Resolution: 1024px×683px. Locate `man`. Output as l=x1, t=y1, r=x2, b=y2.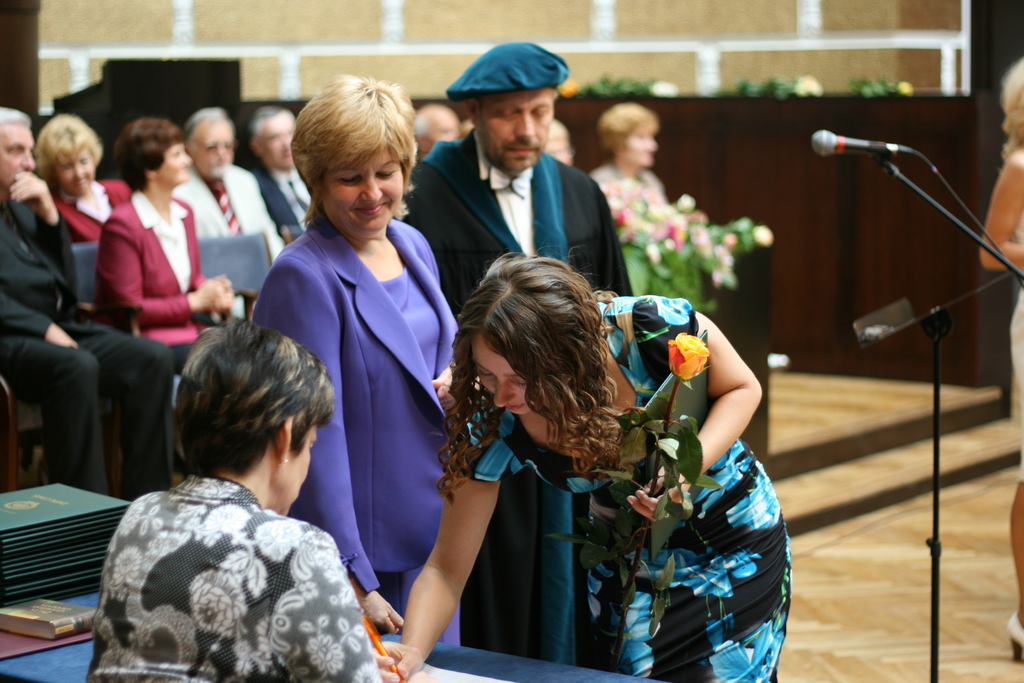
l=0, t=102, r=185, b=520.
